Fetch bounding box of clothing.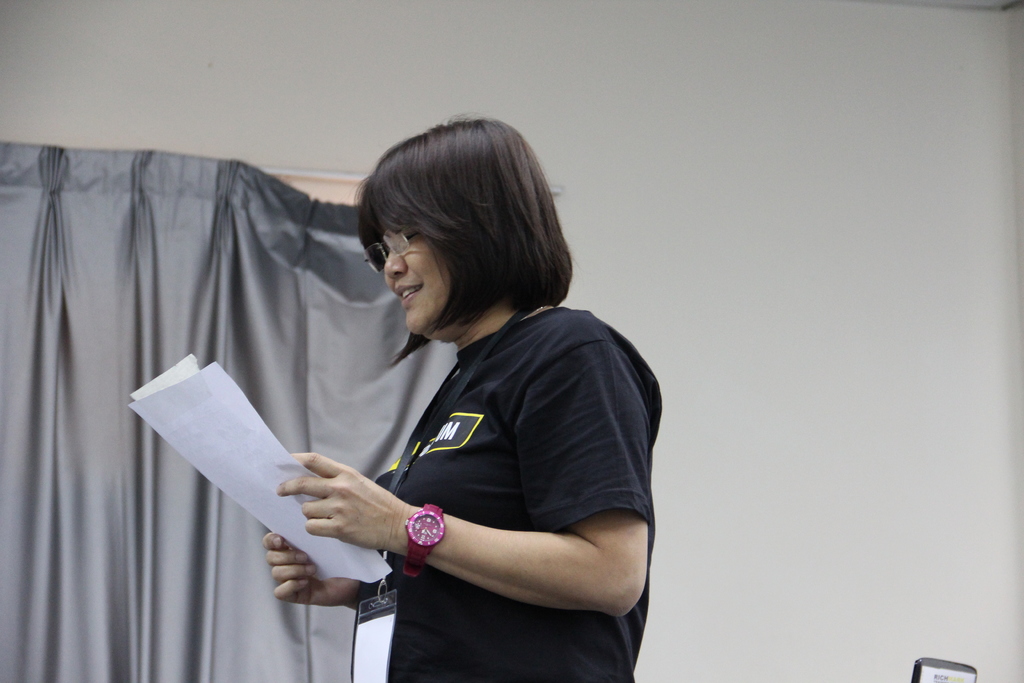
Bbox: <bbox>277, 261, 664, 657</bbox>.
